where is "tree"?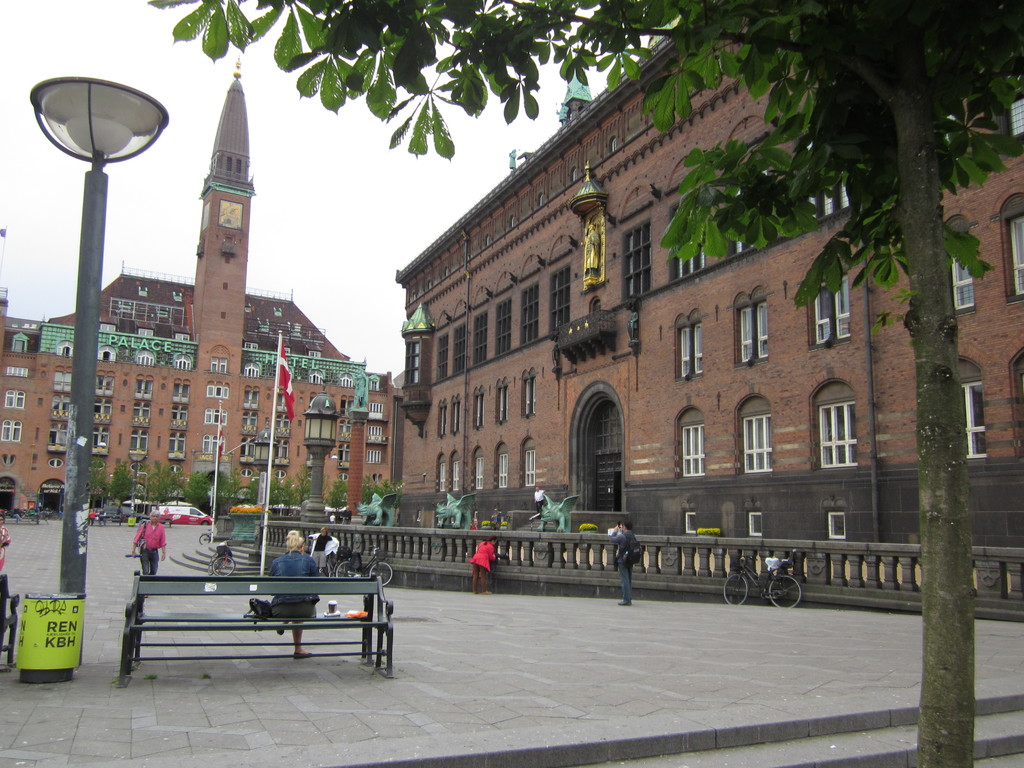
locate(150, 465, 180, 502).
